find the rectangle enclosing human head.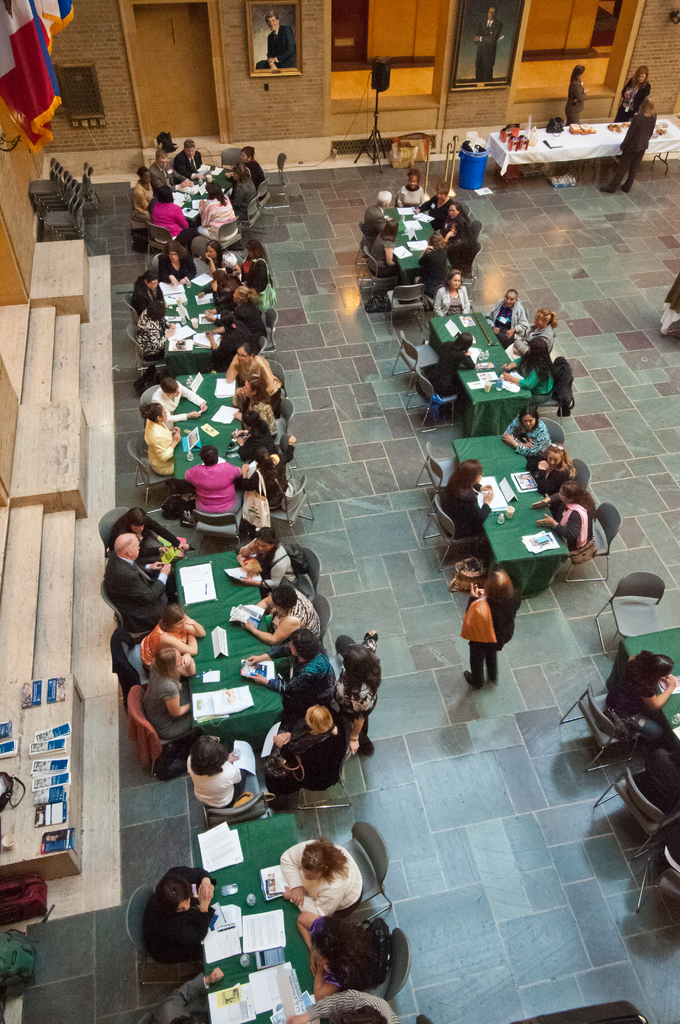
<box>231,285,252,305</box>.
